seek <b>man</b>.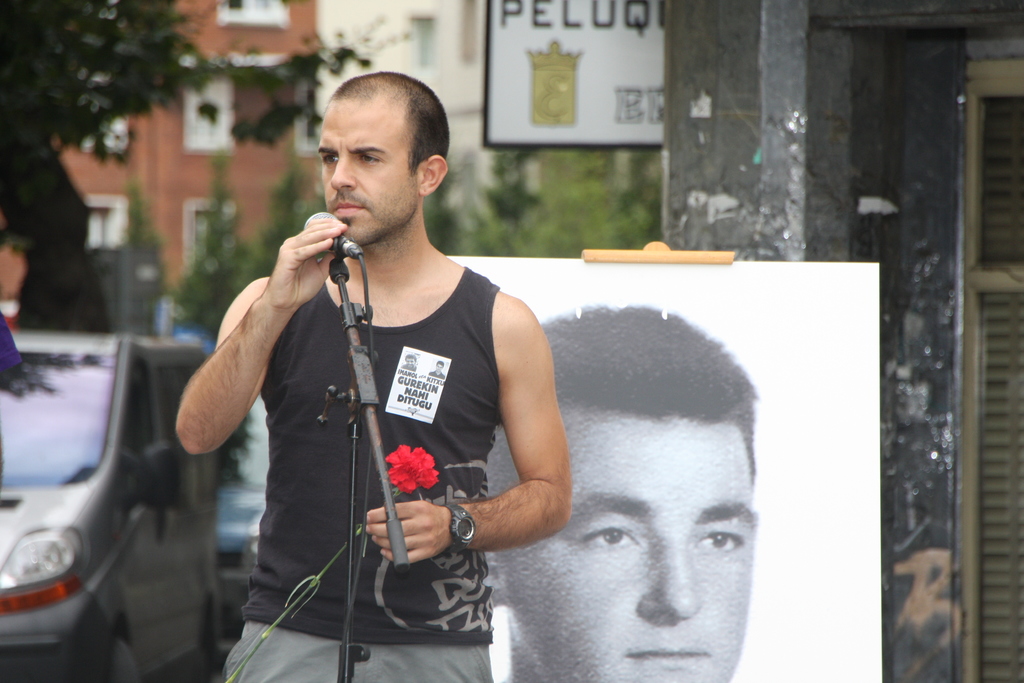
[left=483, top=304, right=764, bottom=682].
